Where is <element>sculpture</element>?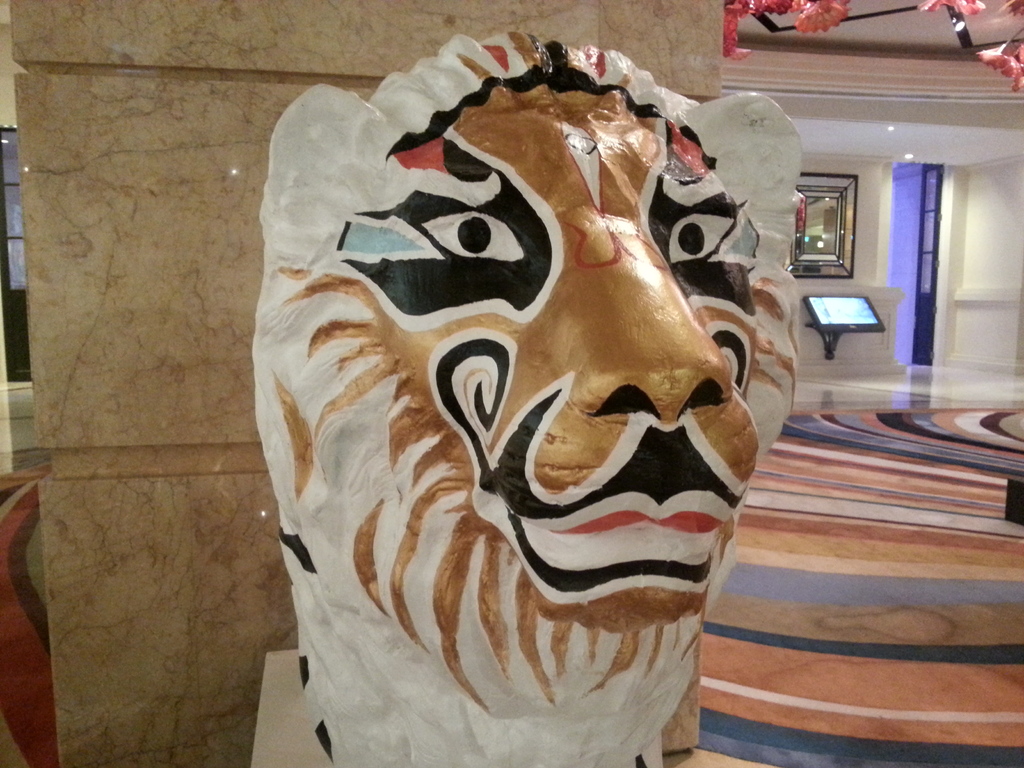
box=[253, 23, 802, 767].
